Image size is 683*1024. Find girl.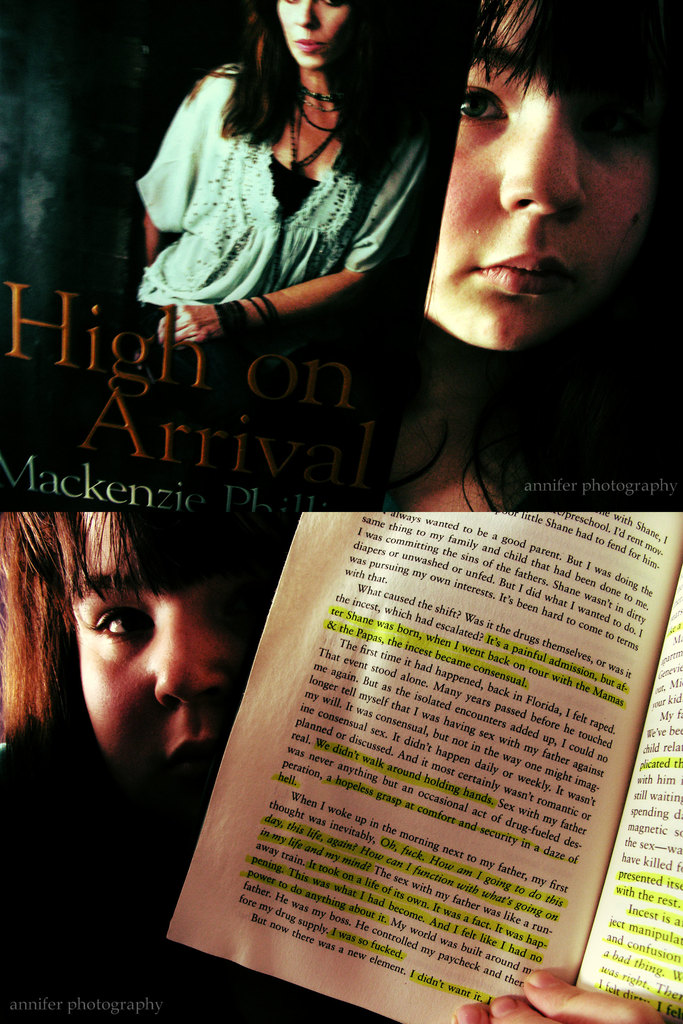
x1=0 y1=508 x2=285 y2=842.
